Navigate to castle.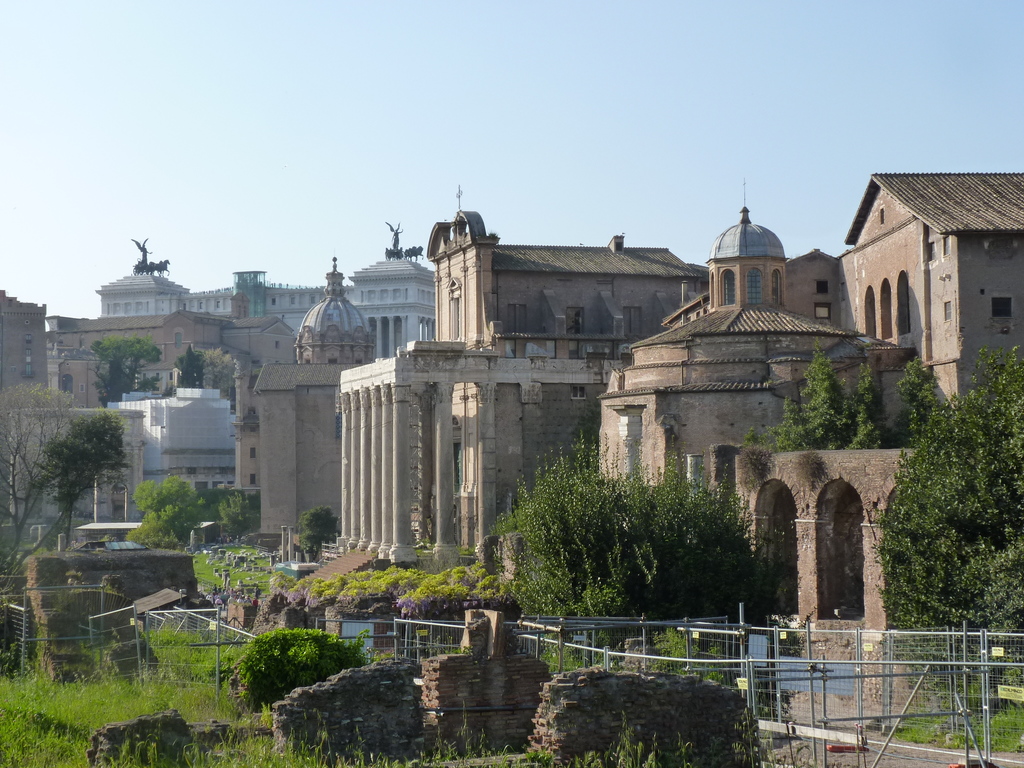
Navigation target: rect(3, 302, 156, 606).
